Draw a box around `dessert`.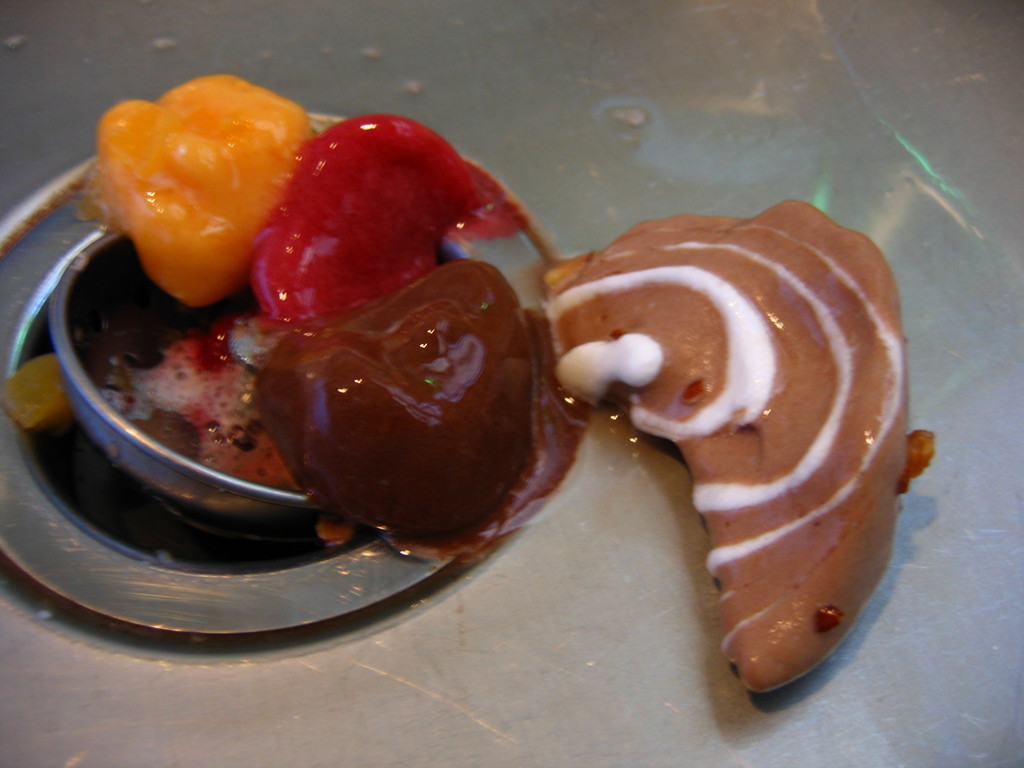
<bbox>72, 76, 934, 698</bbox>.
